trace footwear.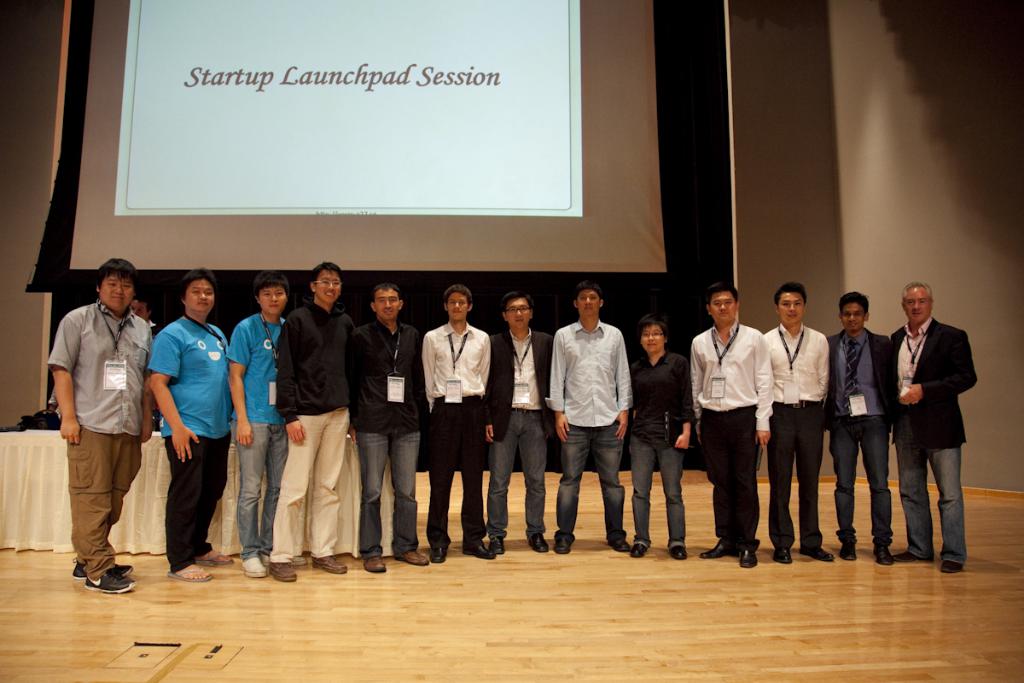
Traced to bbox=[358, 552, 386, 573].
